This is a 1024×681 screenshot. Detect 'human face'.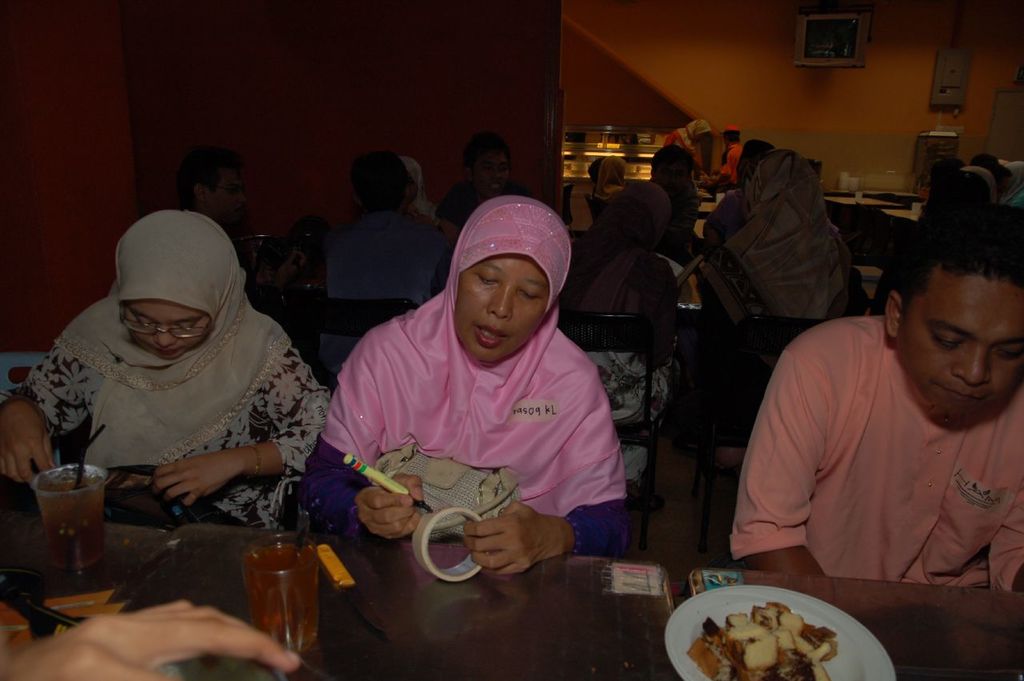
left=454, top=253, right=548, bottom=362.
